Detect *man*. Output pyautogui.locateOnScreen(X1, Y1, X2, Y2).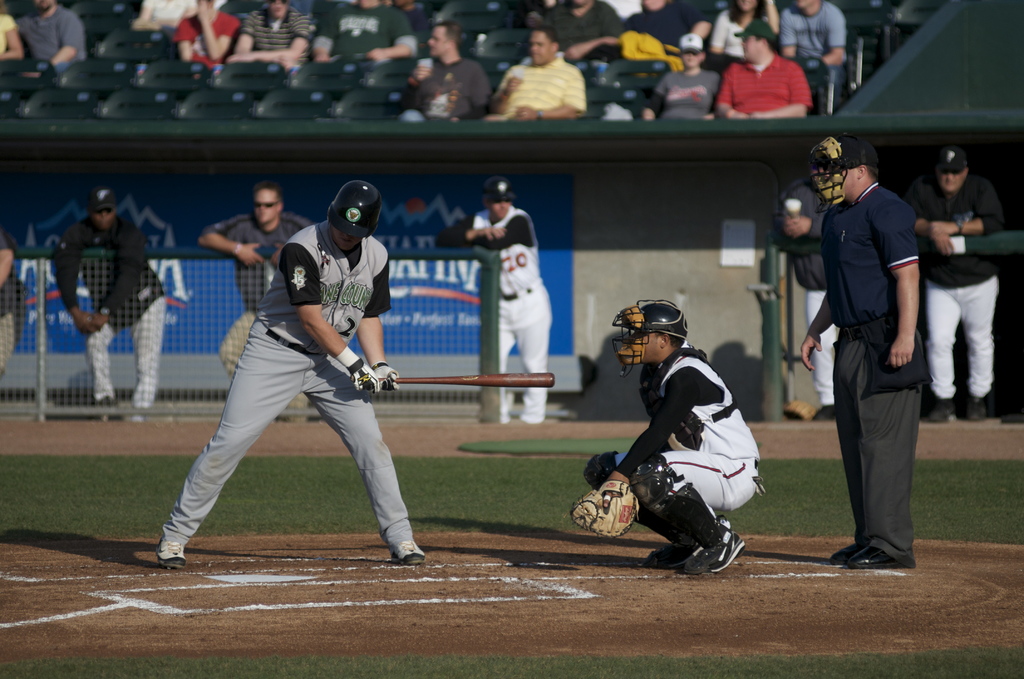
pyautogui.locateOnScreen(810, 128, 949, 562).
